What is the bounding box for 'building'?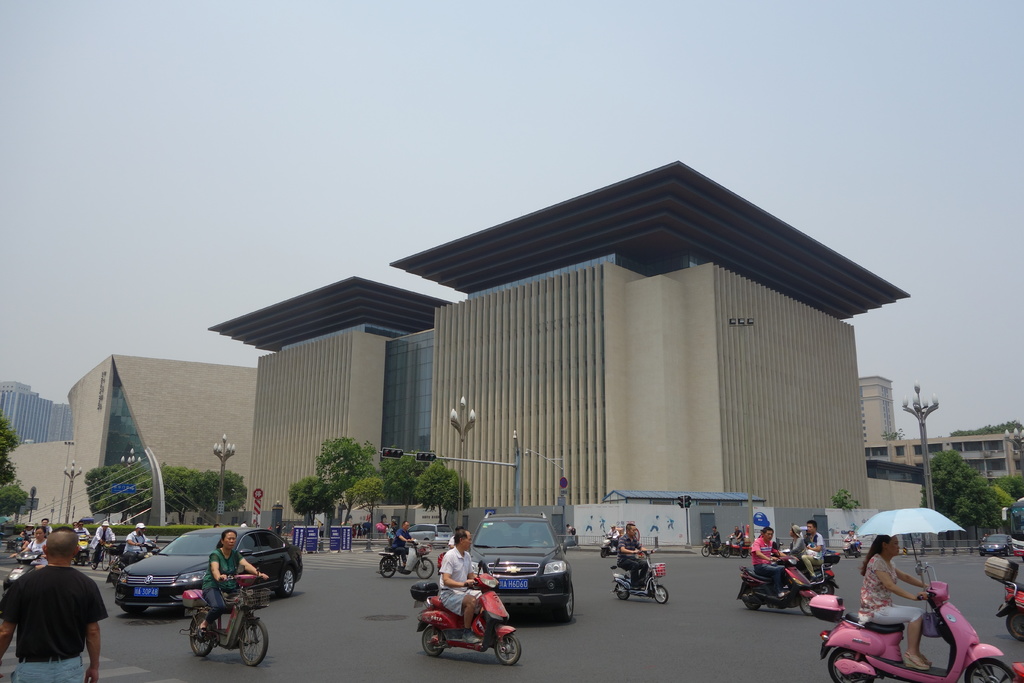
(1,378,72,445).
